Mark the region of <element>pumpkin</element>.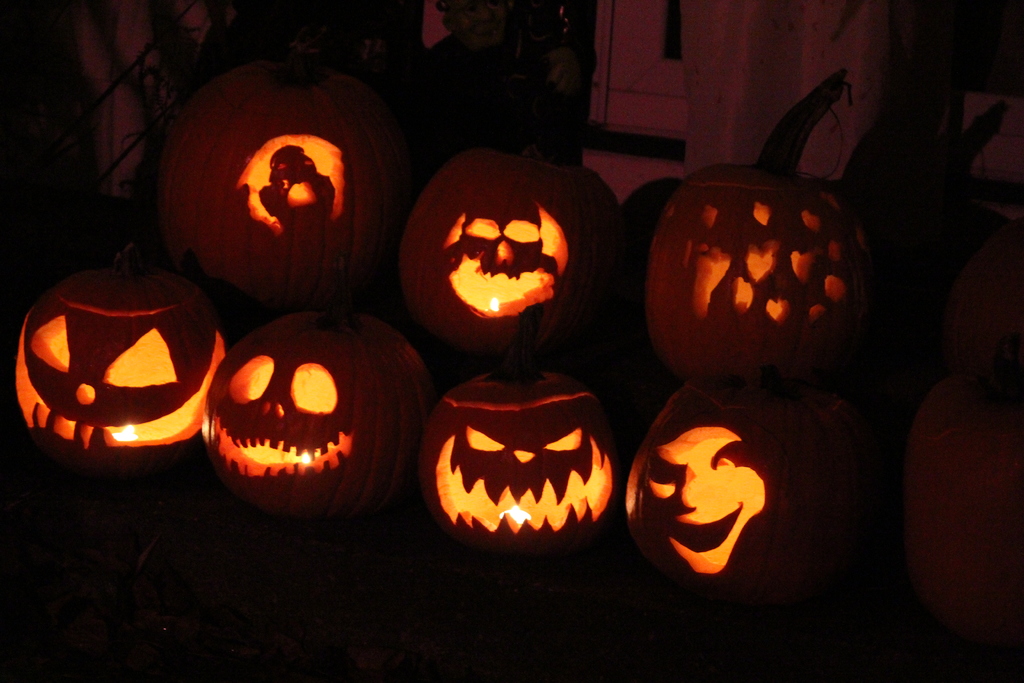
Region: x1=8, y1=235, x2=229, y2=466.
